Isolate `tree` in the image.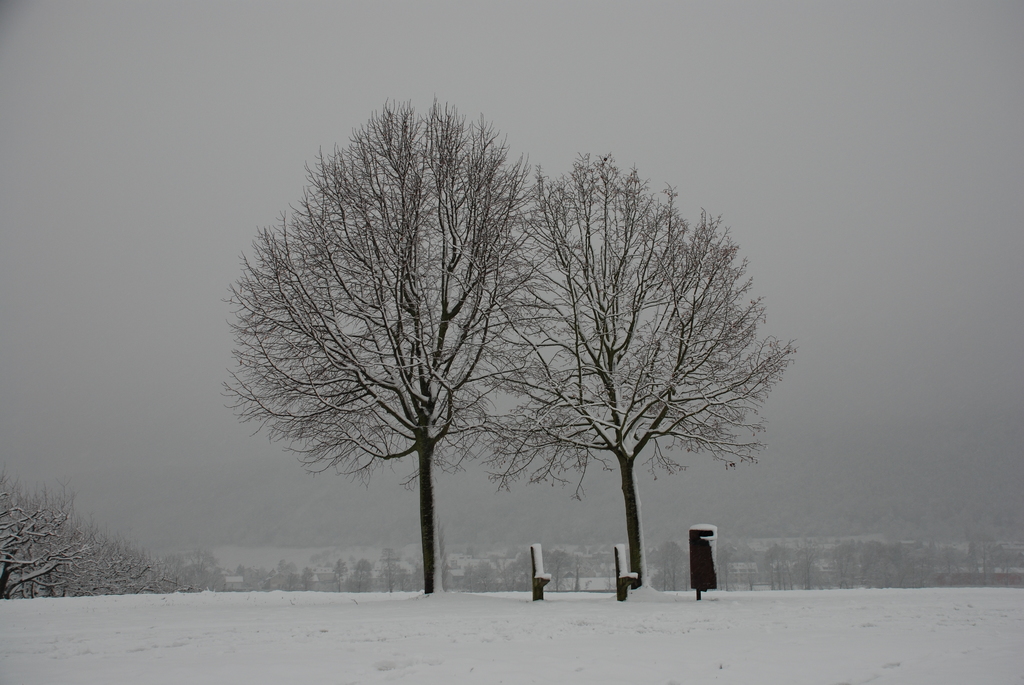
Isolated region: bbox(463, 148, 799, 594).
